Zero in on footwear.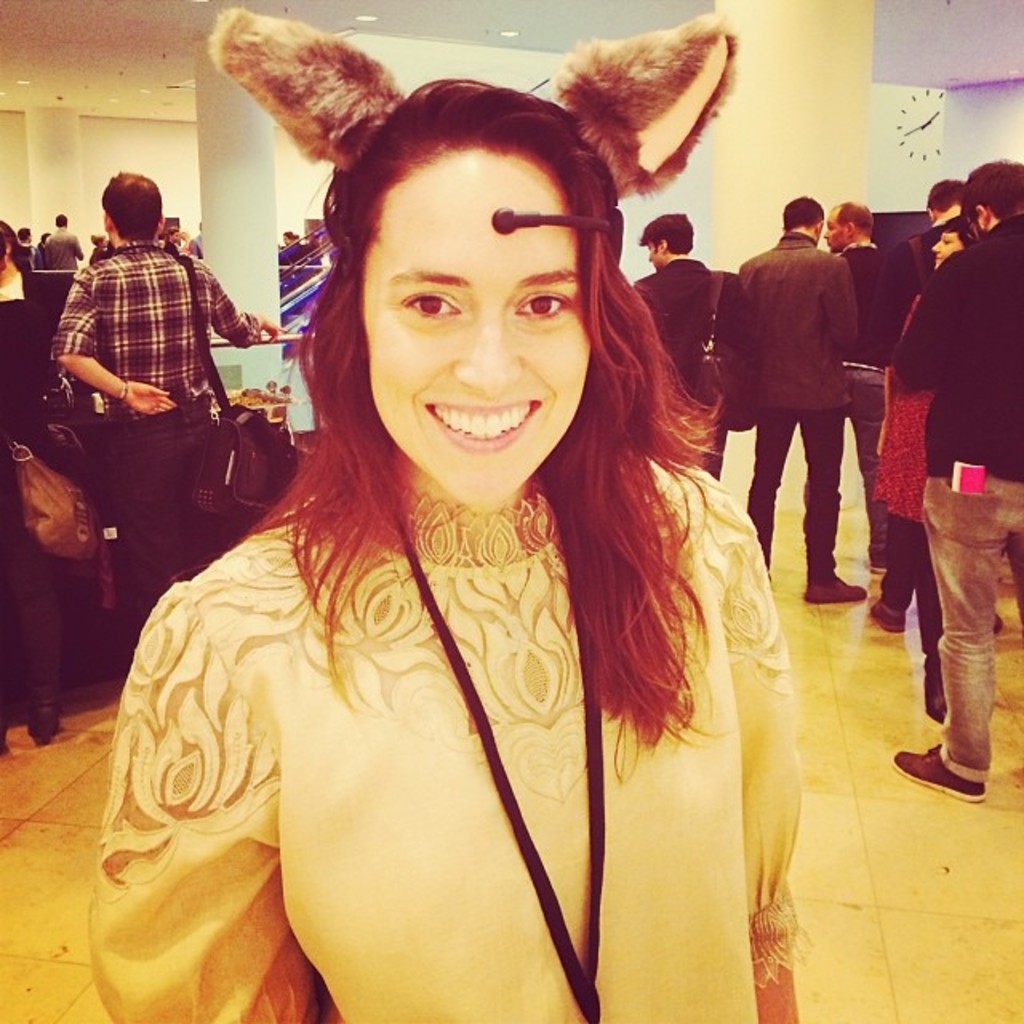
Zeroed in: detection(989, 610, 1005, 634).
